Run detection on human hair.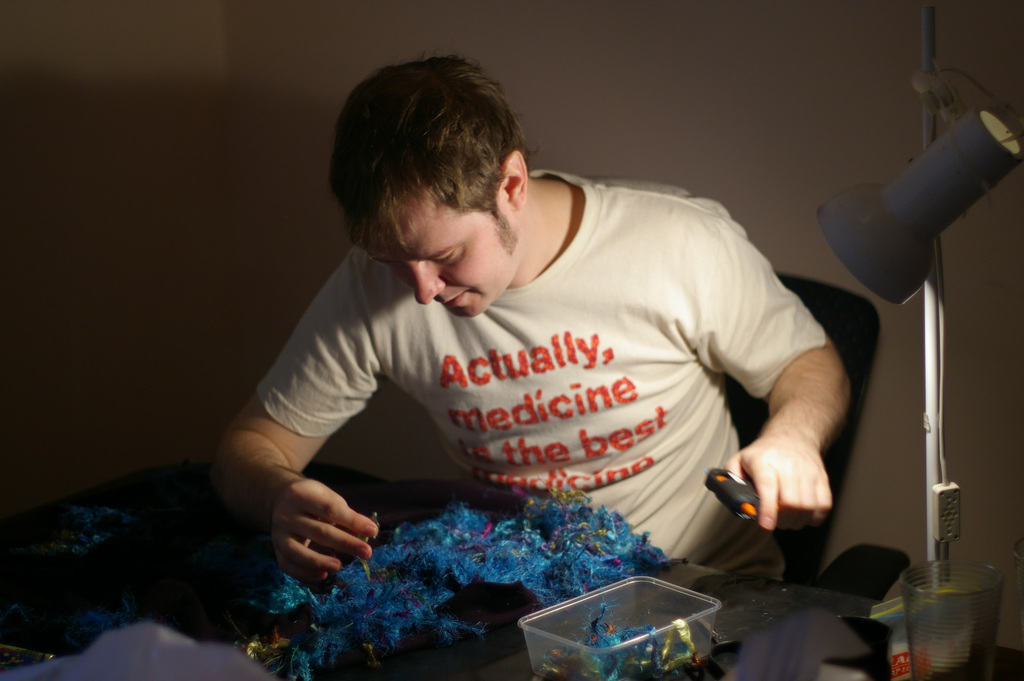
Result: Rect(337, 52, 528, 266).
